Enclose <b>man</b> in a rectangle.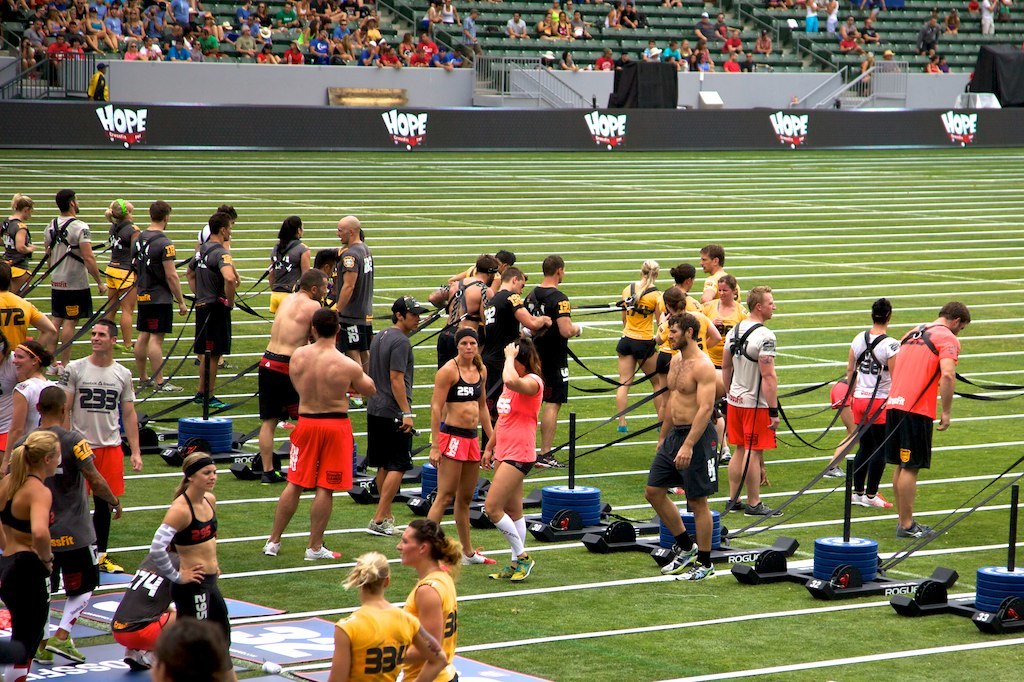
184 212 243 410.
